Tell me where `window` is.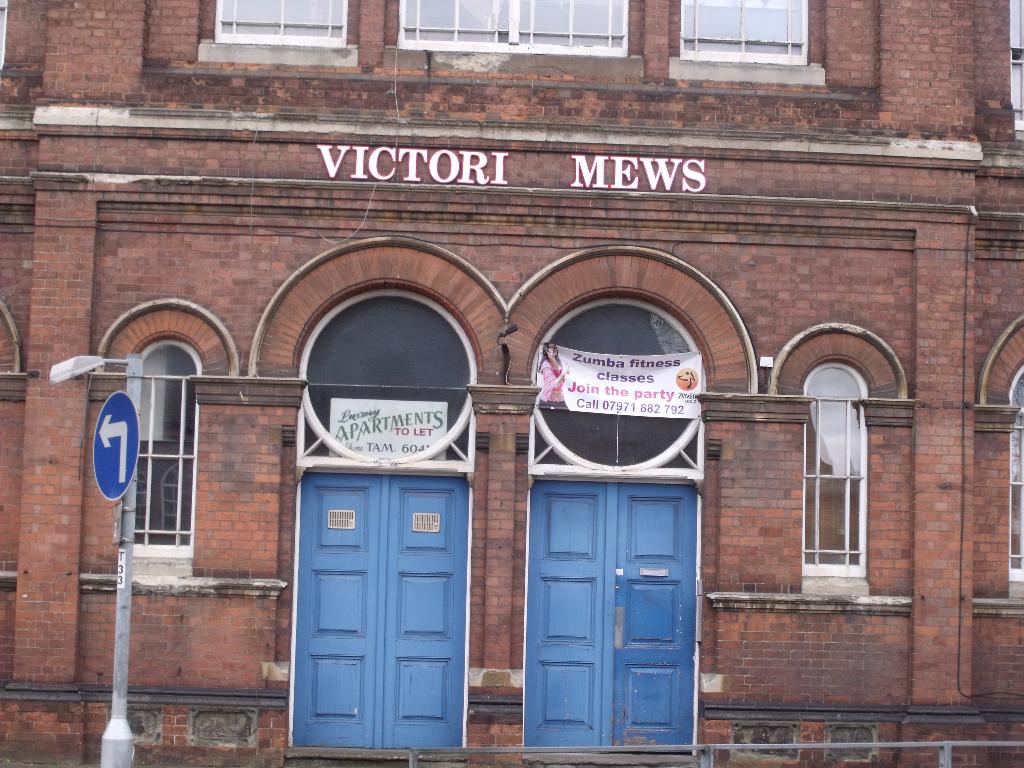
`window` is at 790/317/889/600.
